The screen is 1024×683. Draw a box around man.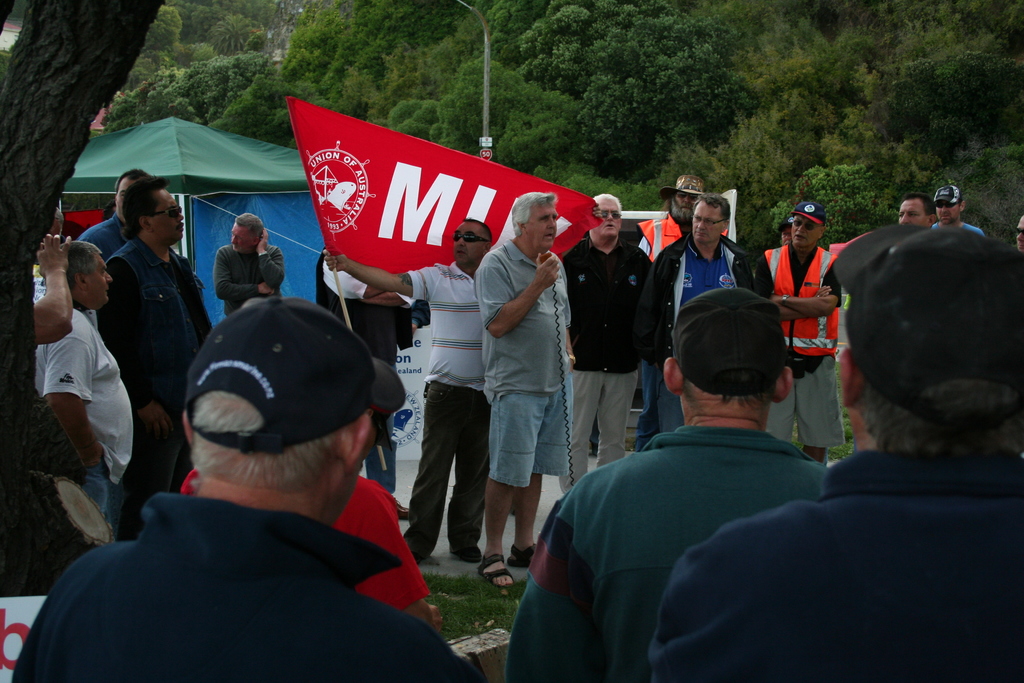
locate(556, 191, 652, 496).
